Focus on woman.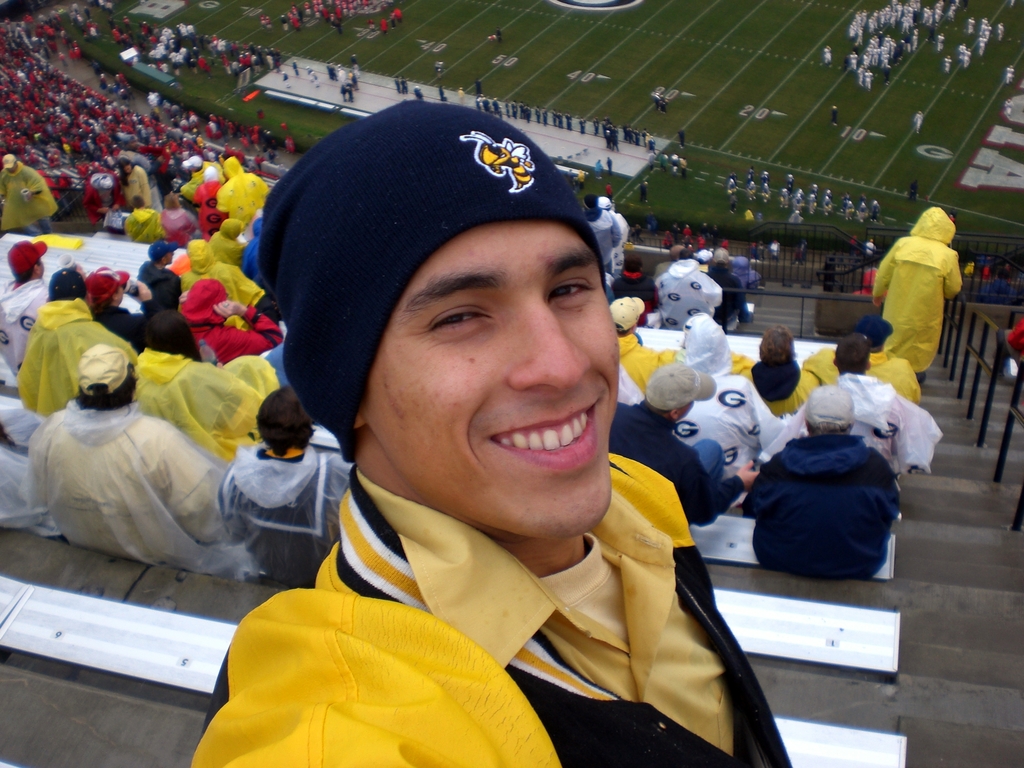
Focused at (left=134, top=312, right=280, bottom=462).
